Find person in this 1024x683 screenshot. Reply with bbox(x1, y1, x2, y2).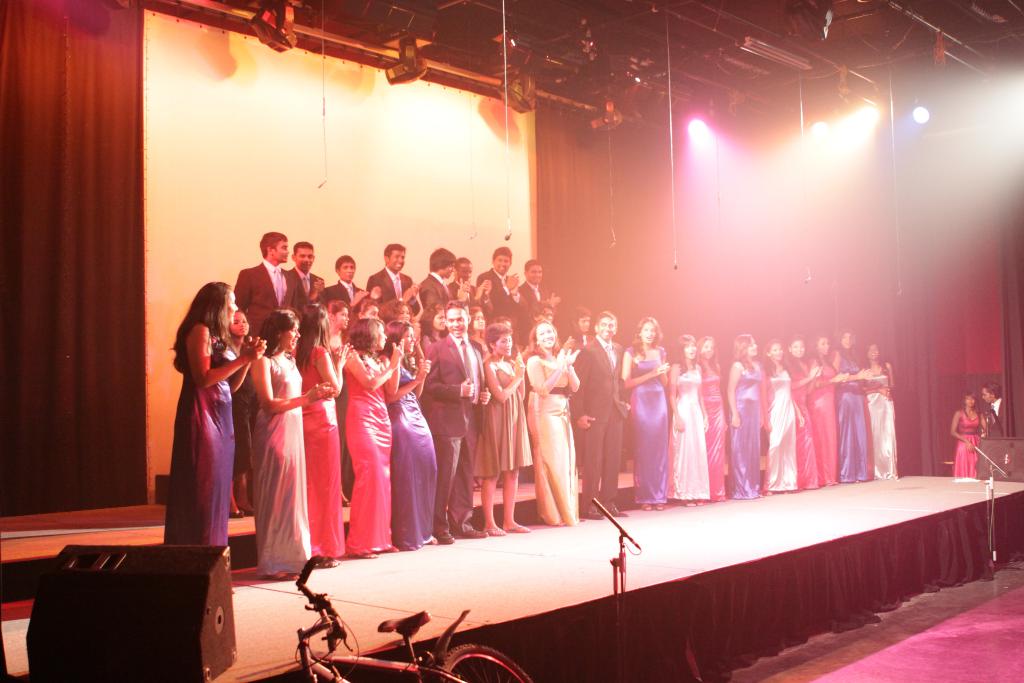
bbox(950, 388, 984, 475).
